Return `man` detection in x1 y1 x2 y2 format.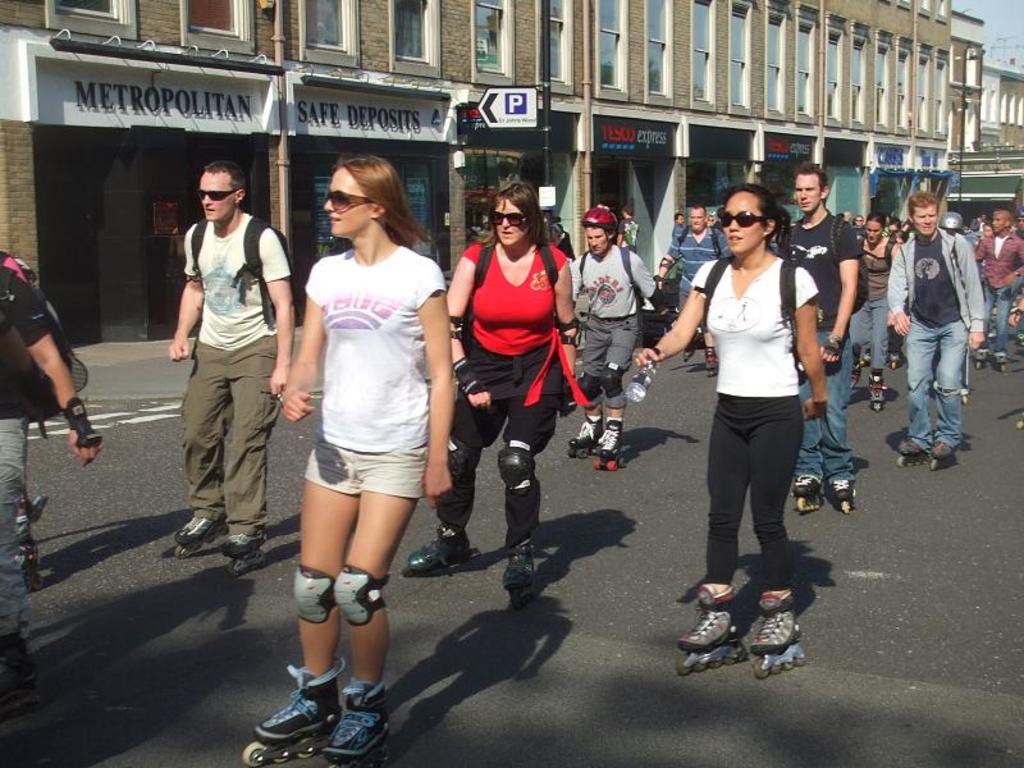
972 202 1023 367.
